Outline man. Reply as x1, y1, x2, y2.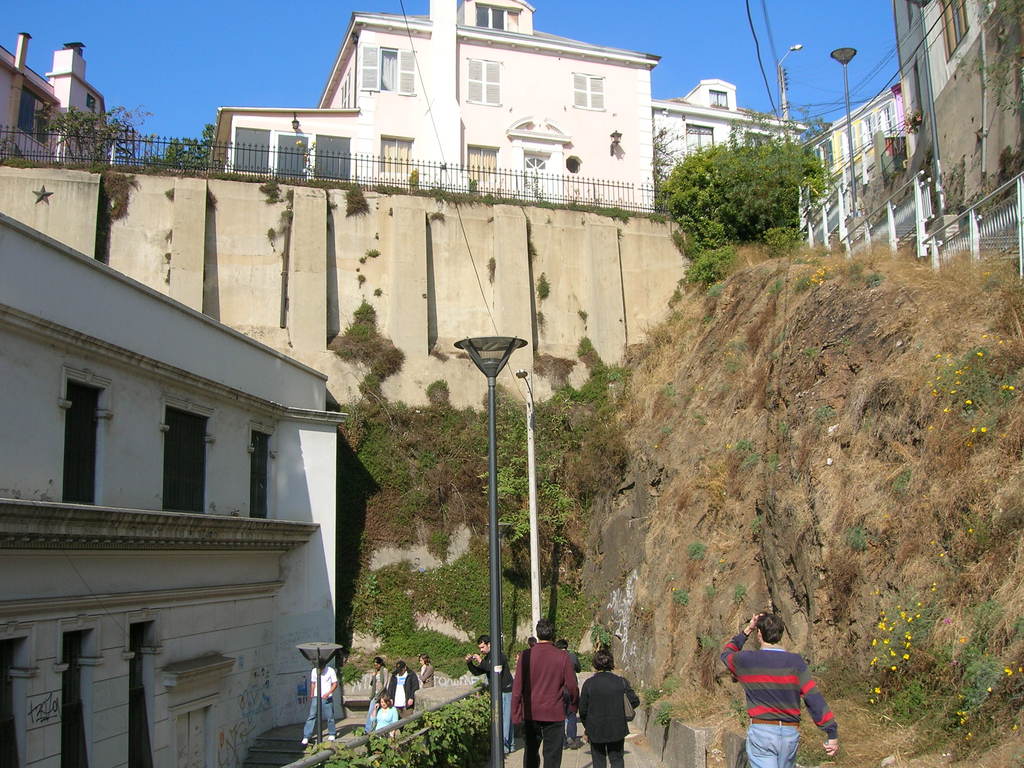
726, 614, 840, 767.
